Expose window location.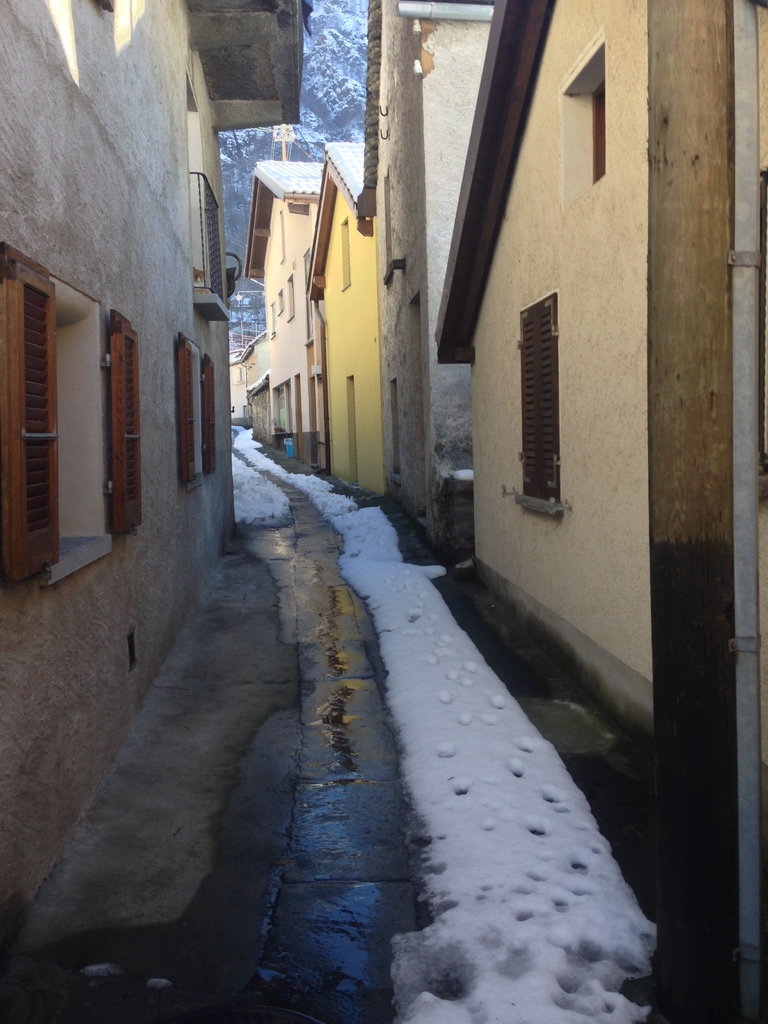
Exposed at x1=591 y1=81 x2=605 y2=185.
